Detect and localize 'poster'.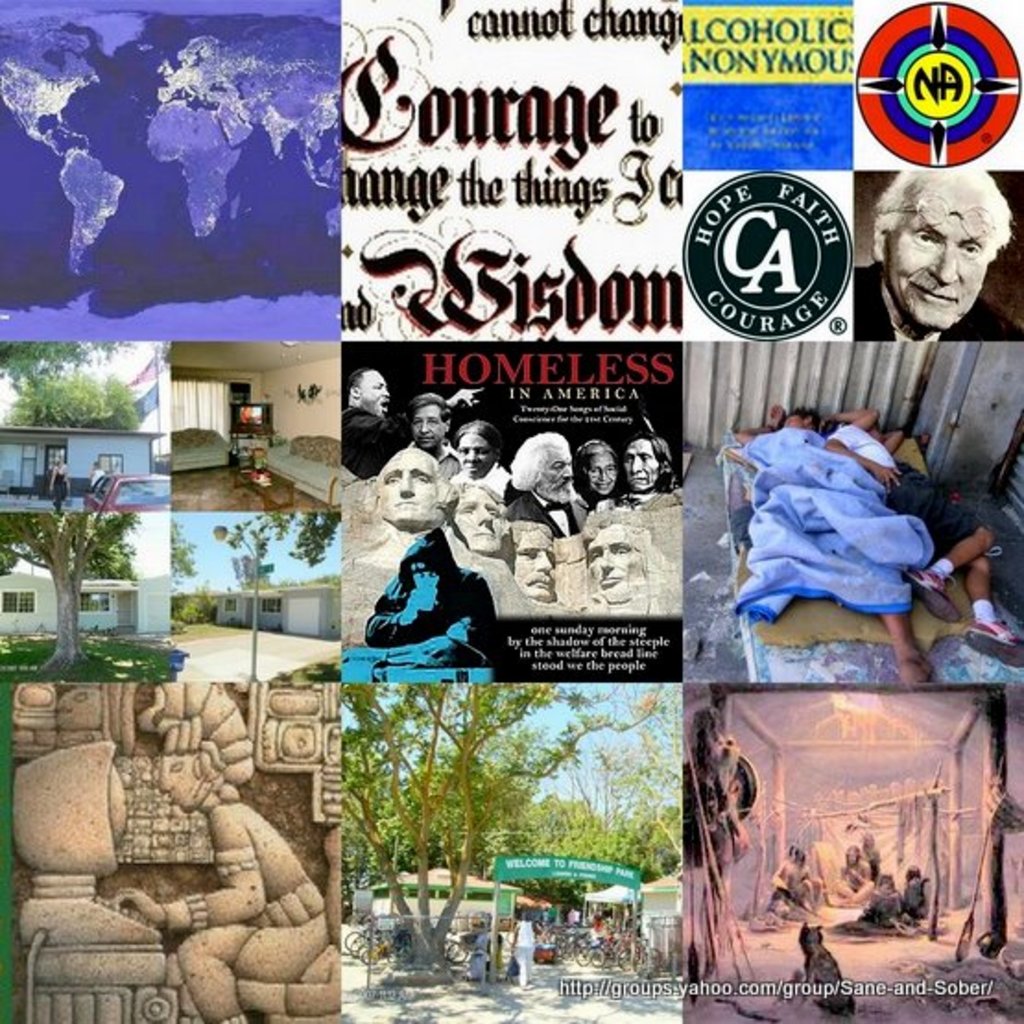
Localized at 0 0 1022 1022.
